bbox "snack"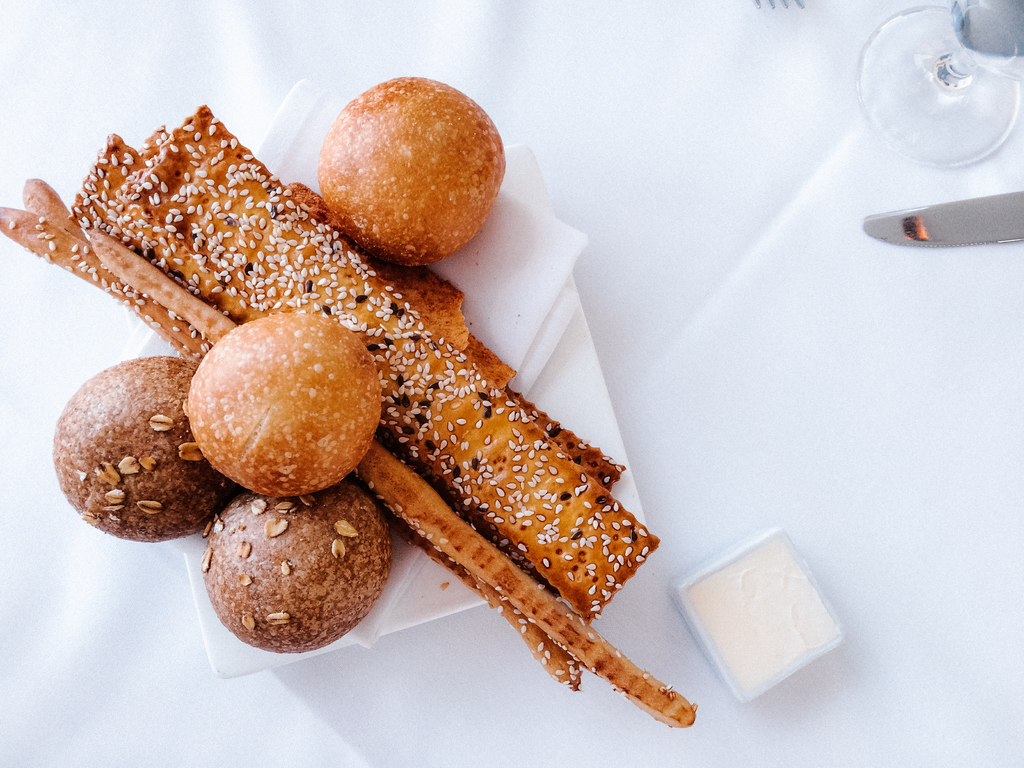
select_region(0, 72, 700, 731)
